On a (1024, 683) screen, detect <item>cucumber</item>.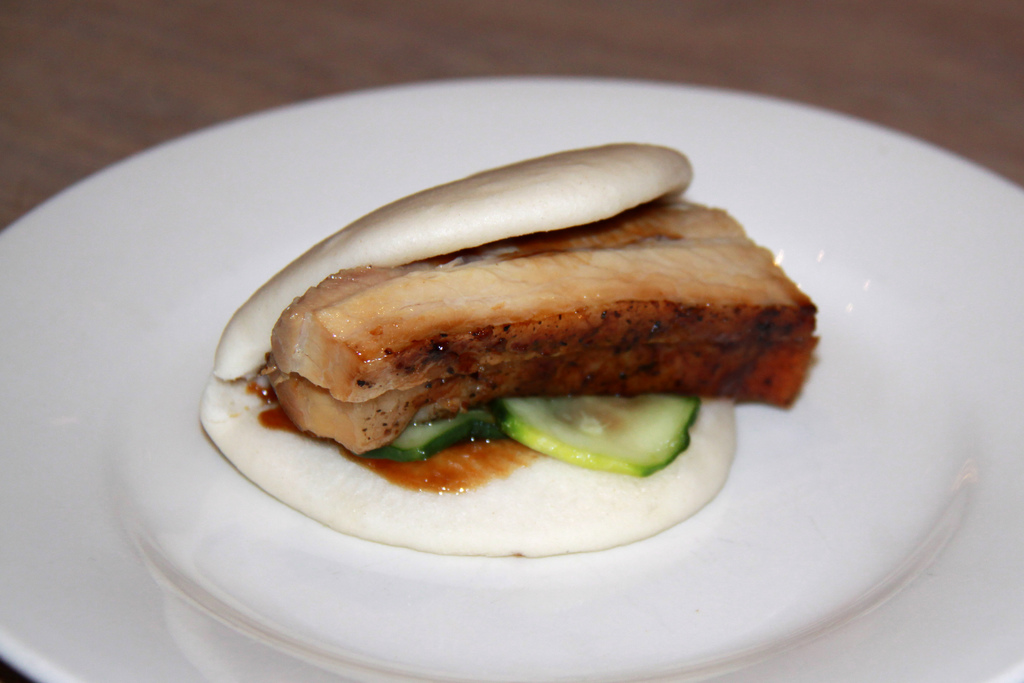
(left=490, top=390, right=699, bottom=479).
